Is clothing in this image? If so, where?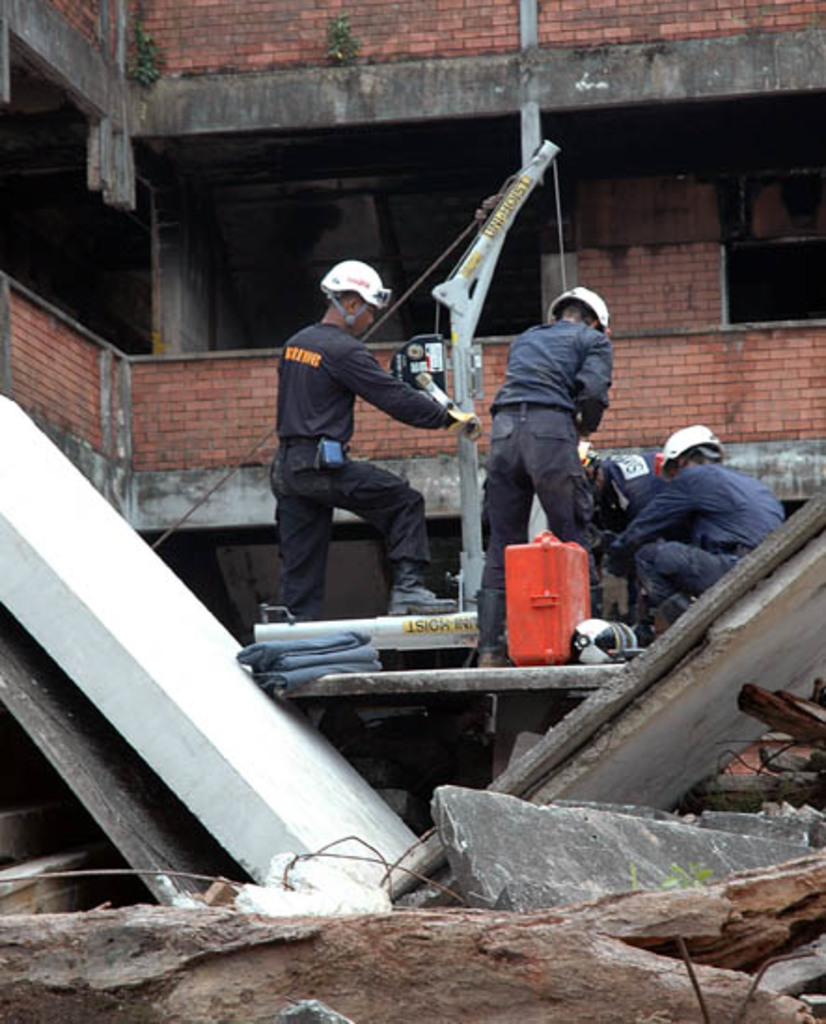
Yes, at [left=606, top=464, right=785, bottom=627].
